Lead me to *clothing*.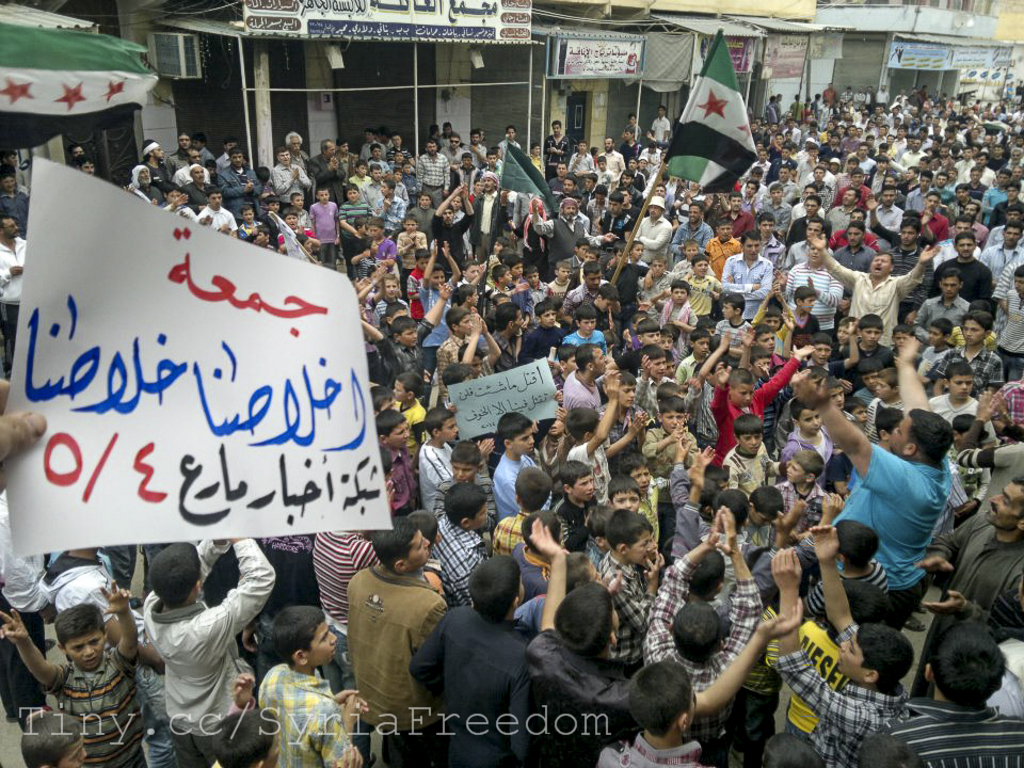
Lead to 870 699 1023 767.
